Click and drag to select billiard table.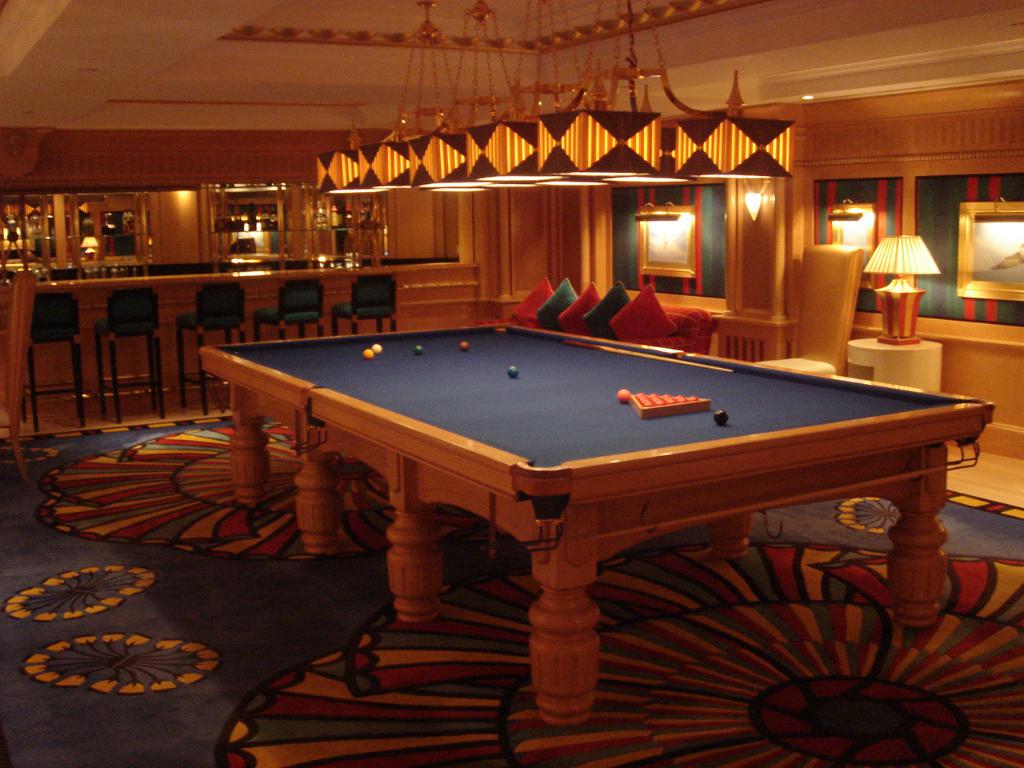
Selection: 201, 320, 996, 726.
